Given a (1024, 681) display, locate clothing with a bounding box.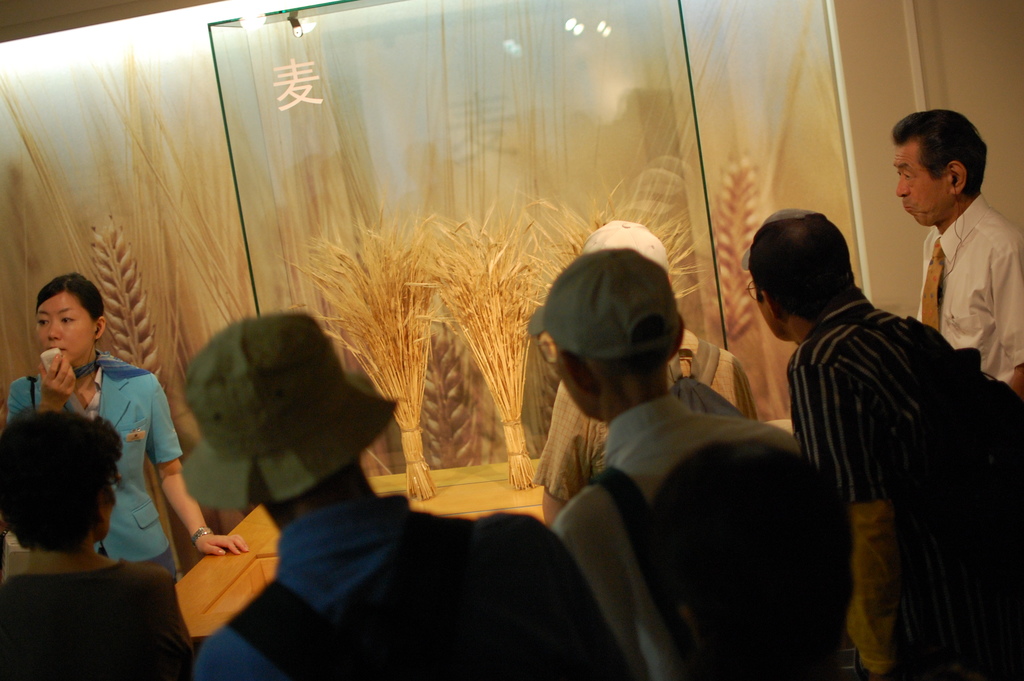
Located: (left=921, top=192, right=1023, bottom=383).
